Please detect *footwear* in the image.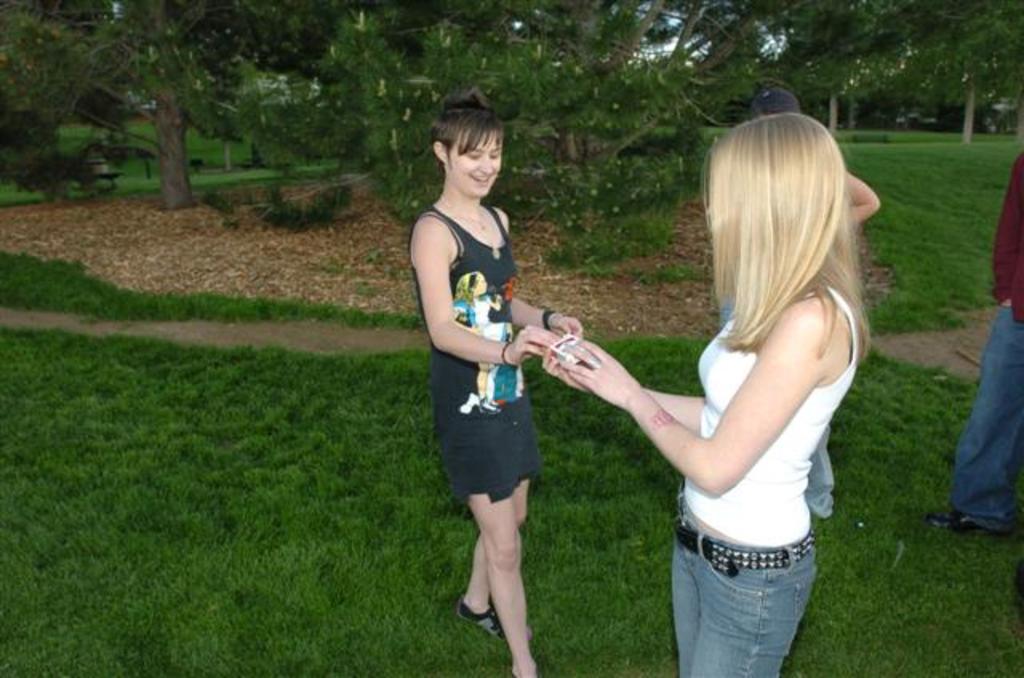
(left=928, top=504, right=990, bottom=532).
